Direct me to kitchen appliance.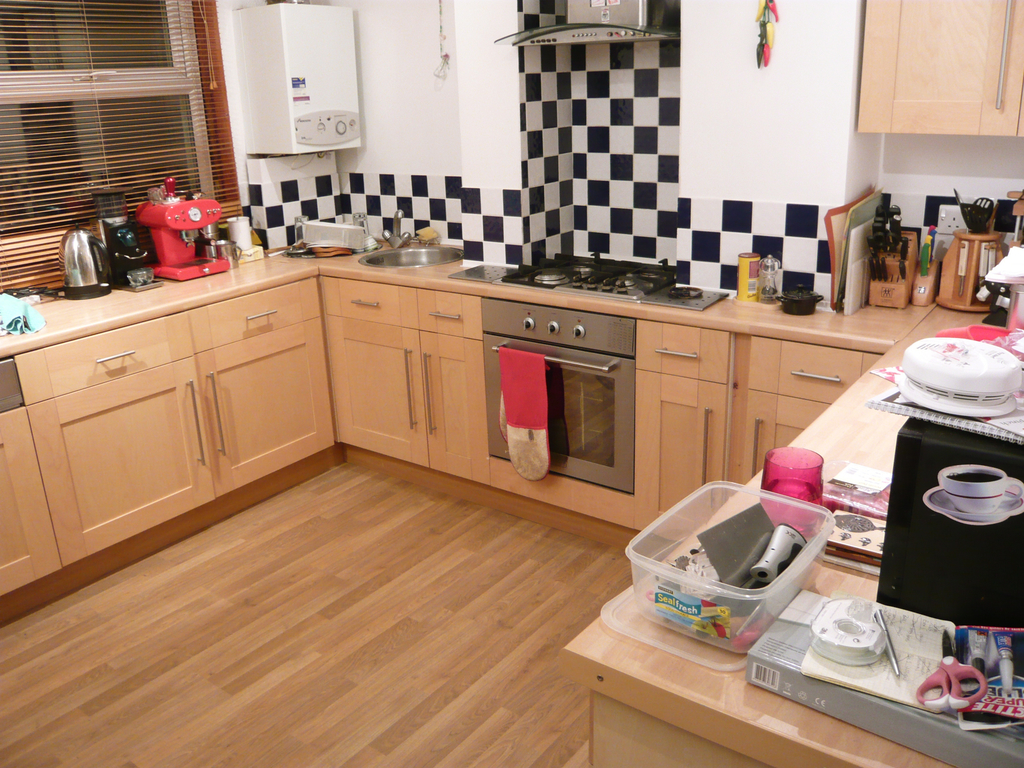
Direction: box(525, 259, 714, 306).
